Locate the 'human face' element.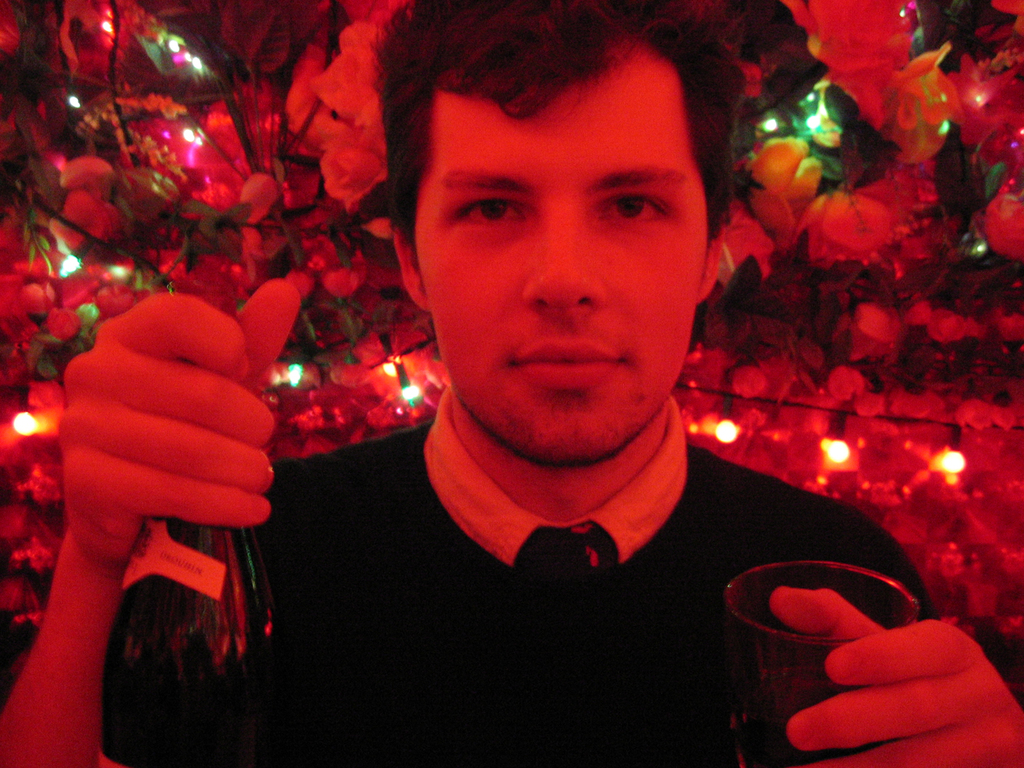
Element bbox: <bbox>413, 38, 707, 459</bbox>.
